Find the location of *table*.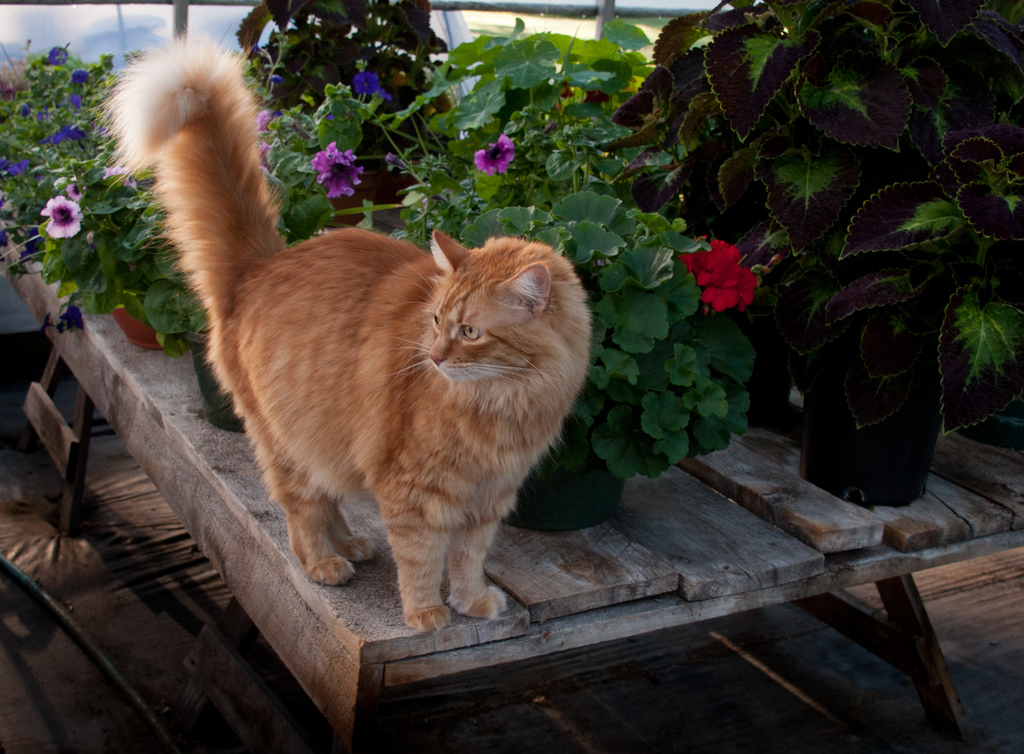
Location: box=[4, 235, 1023, 747].
